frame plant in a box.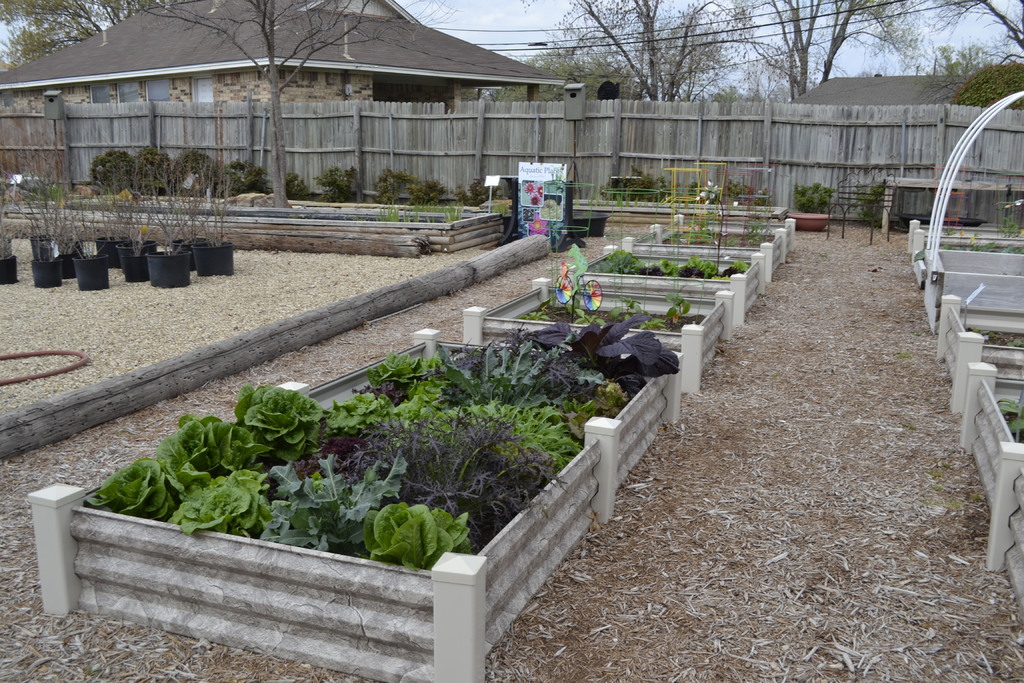
bbox(788, 183, 835, 215).
